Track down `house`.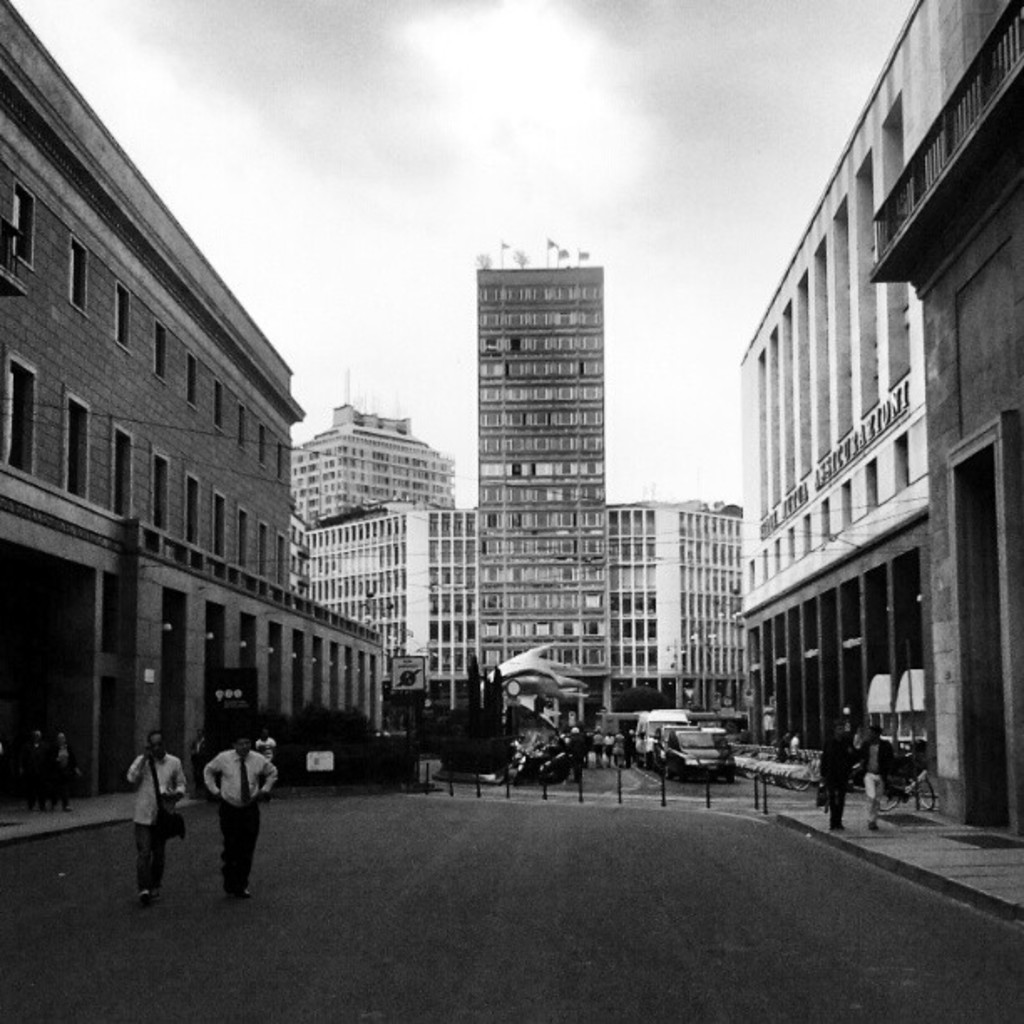
Tracked to <box>5,0,395,823</box>.
